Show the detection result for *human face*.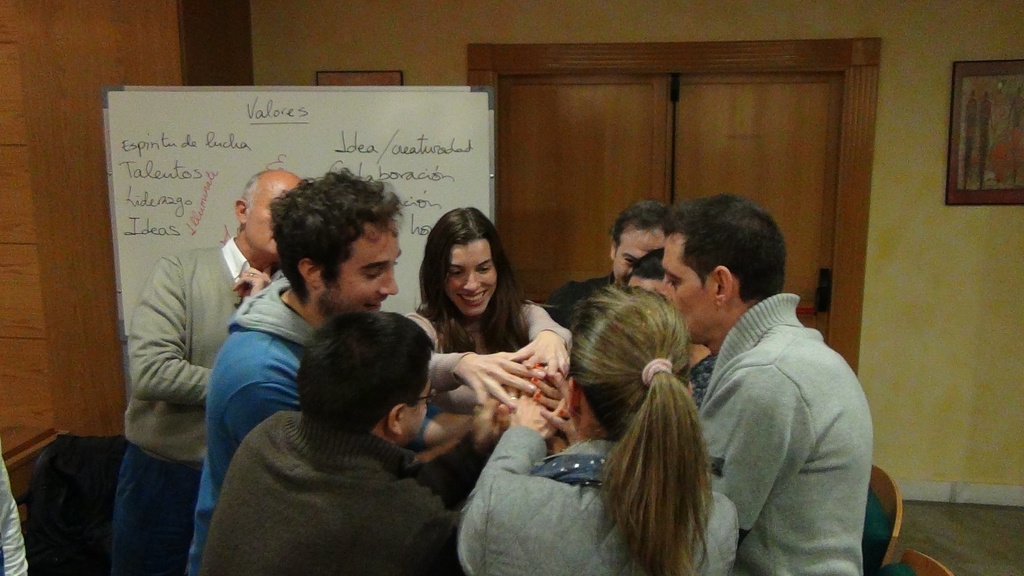
<region>657, 235, 715, 345</region>.
